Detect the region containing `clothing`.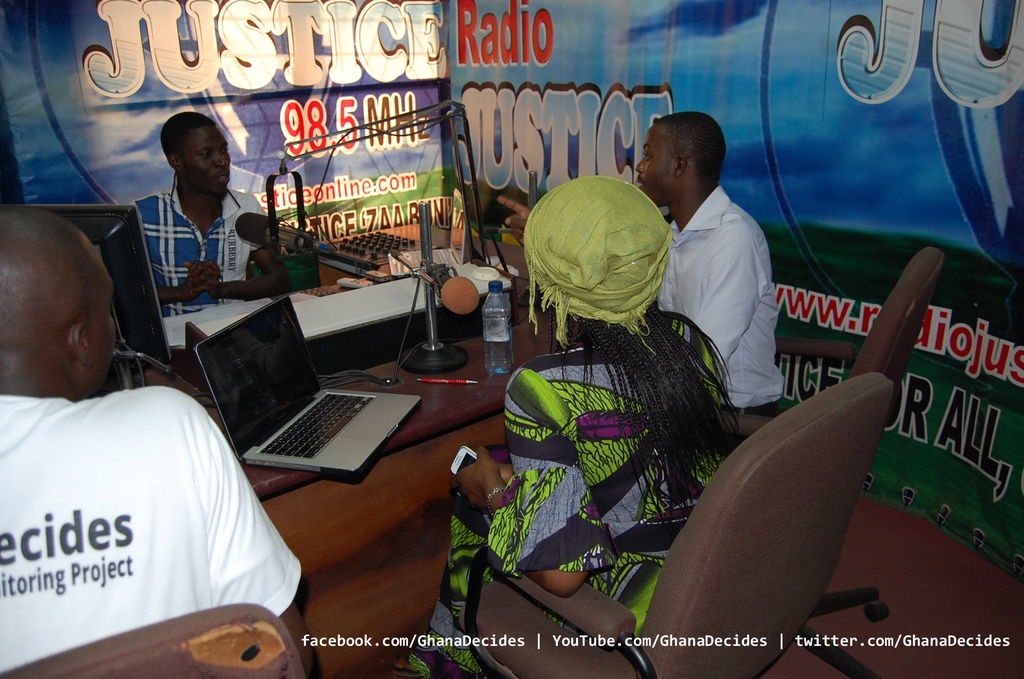
locate(436, 315, 730, 678).
